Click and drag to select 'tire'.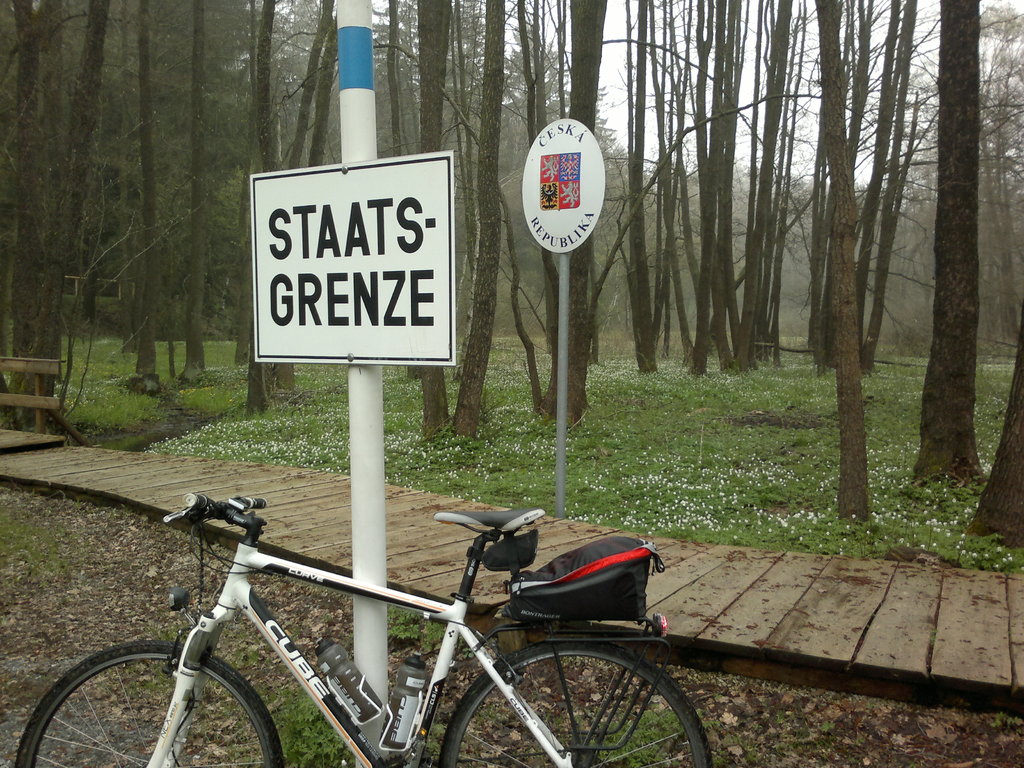
Selection: locate(10, 632, 285, 767).
